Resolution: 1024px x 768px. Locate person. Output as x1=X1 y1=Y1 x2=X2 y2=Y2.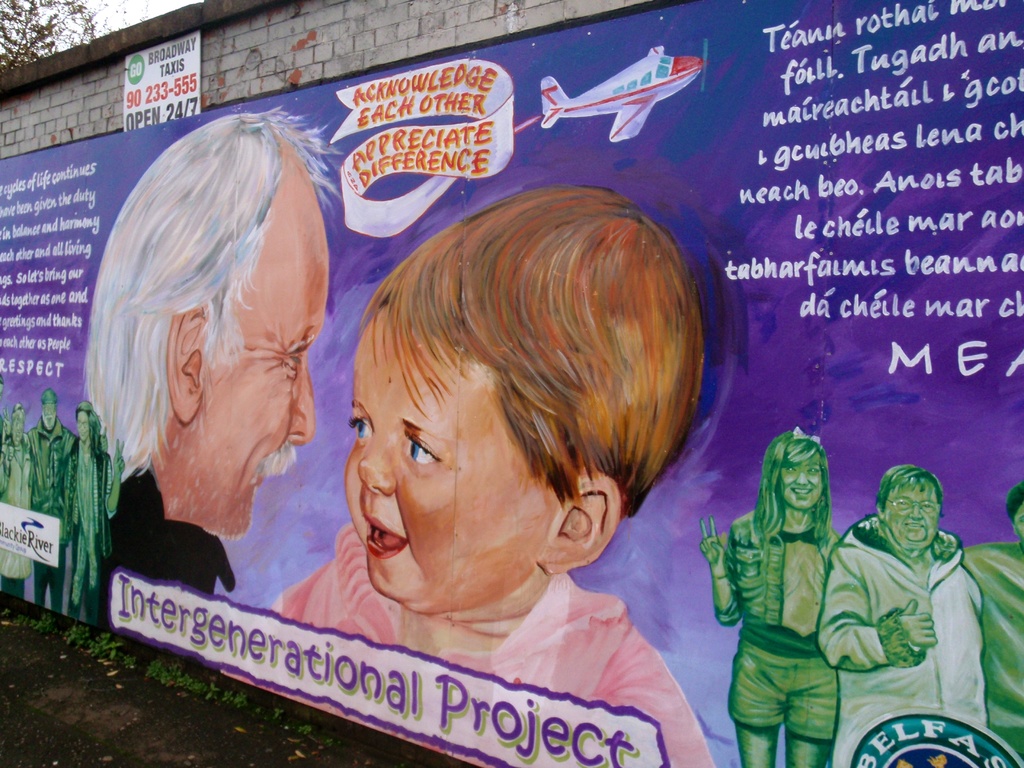
x1=0 y1=399 x2=40 y2=606.
